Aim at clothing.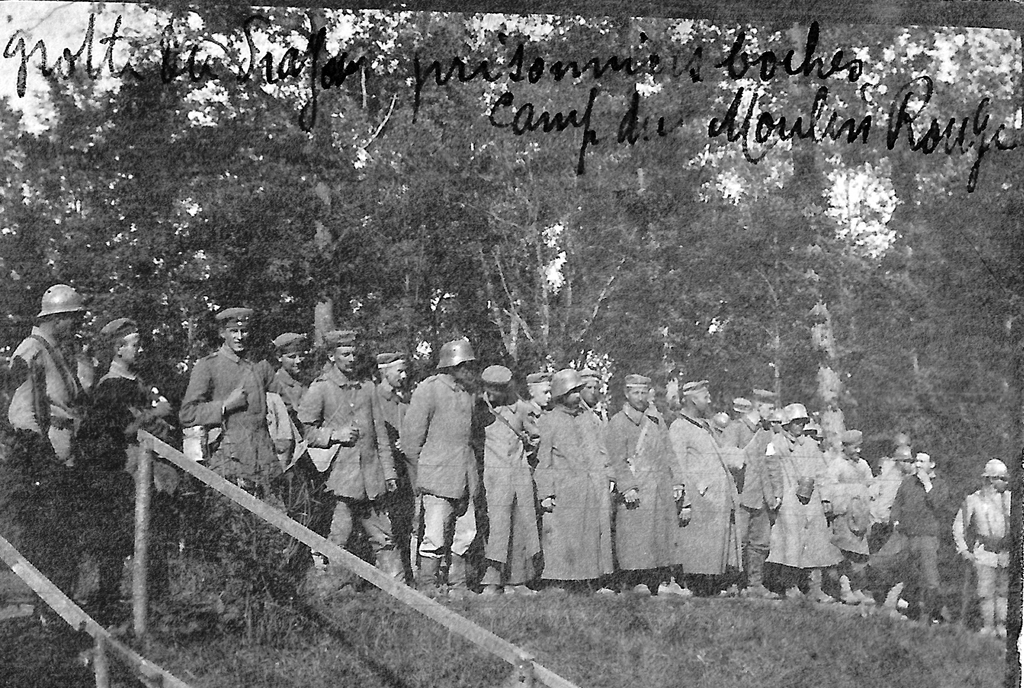
Aimed at box(0, 324, 92, 615).
